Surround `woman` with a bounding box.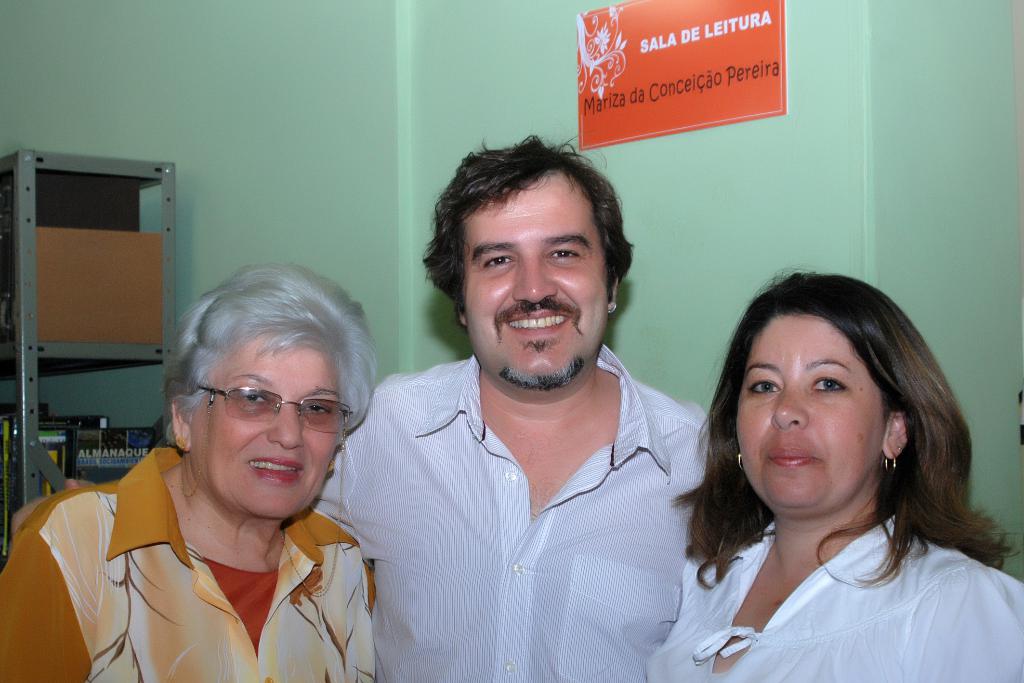
box(0, 263, 376, 681).
